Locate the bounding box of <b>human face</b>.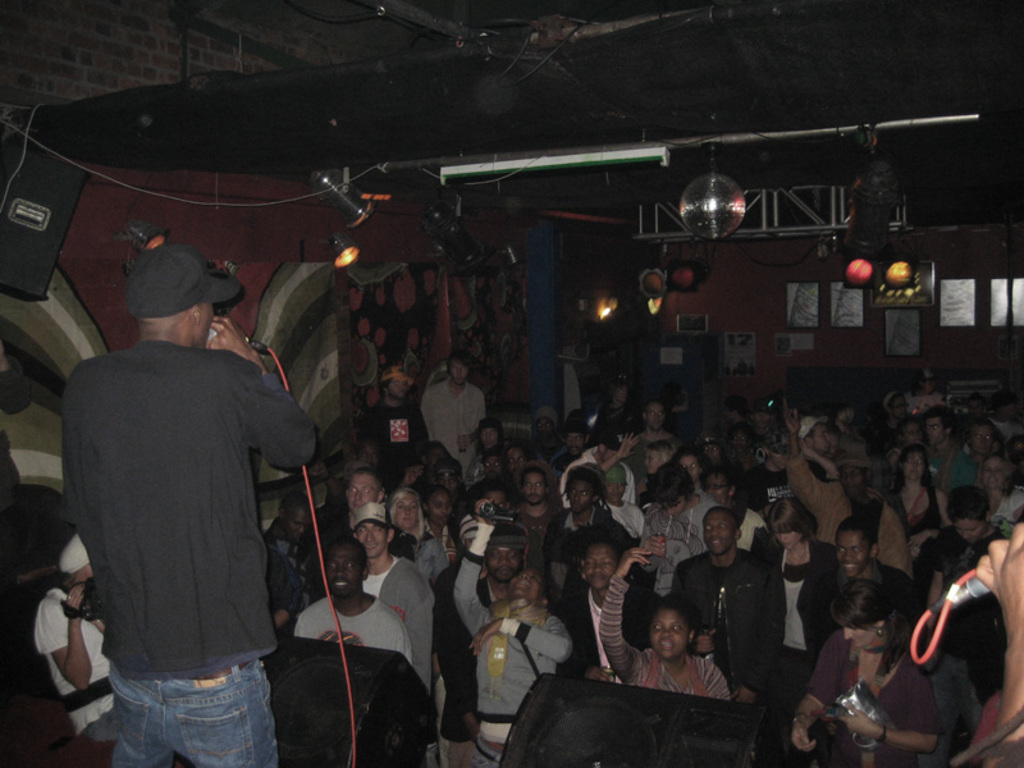
Bounding box: pyautogui.locateOnScreen(982, 458, 1004, 489).
